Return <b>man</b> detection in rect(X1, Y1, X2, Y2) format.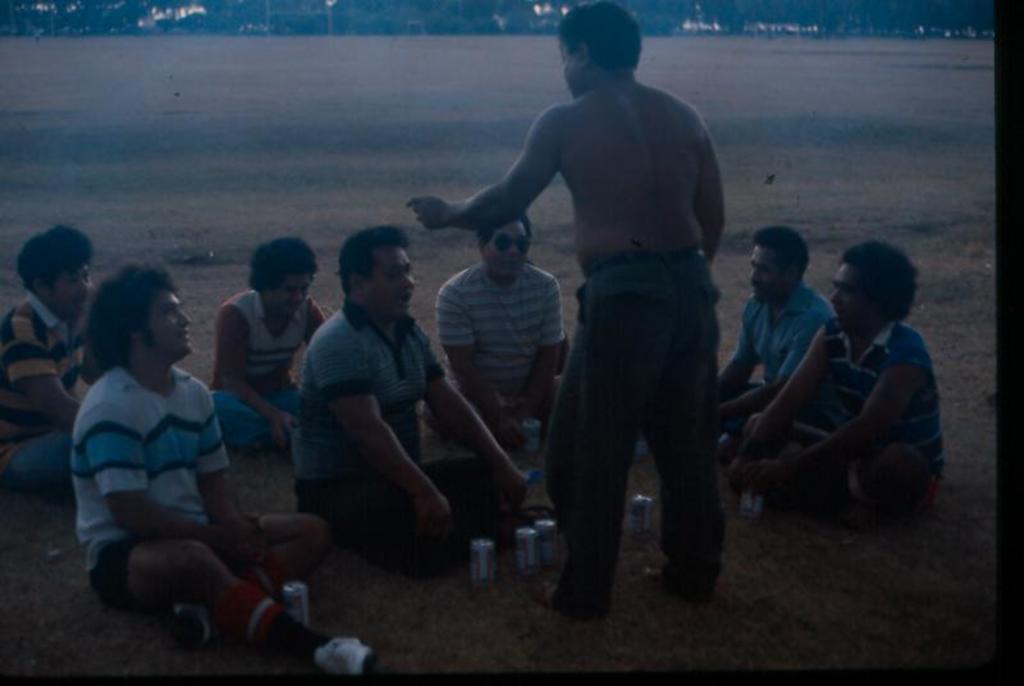
rect(1, 224, 97, 502).
